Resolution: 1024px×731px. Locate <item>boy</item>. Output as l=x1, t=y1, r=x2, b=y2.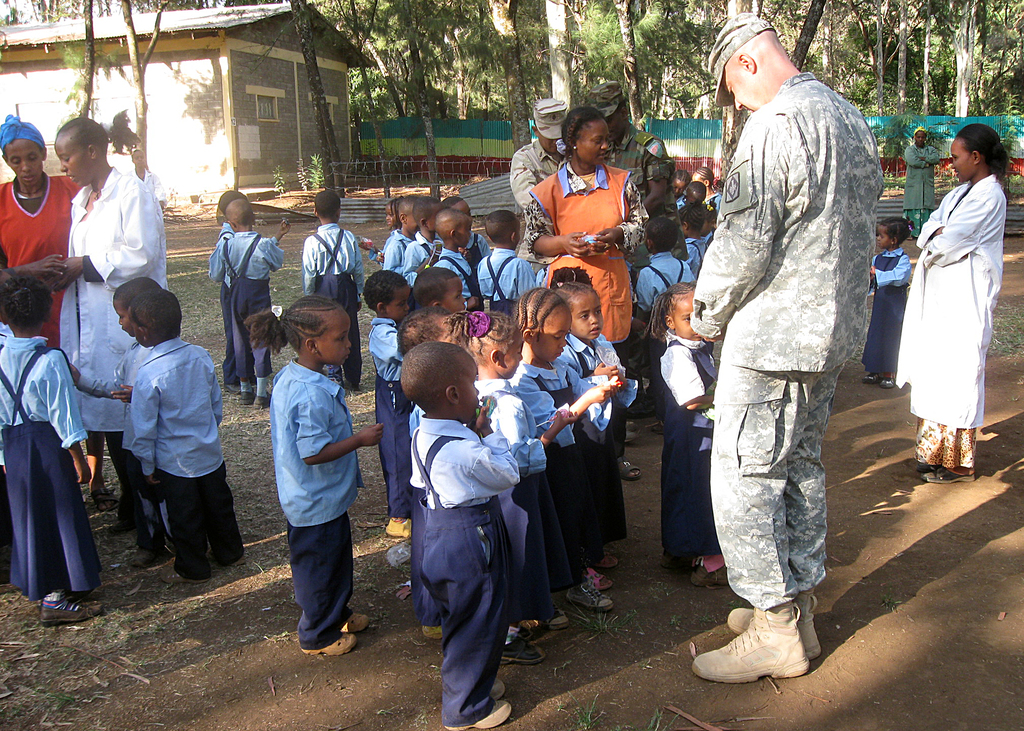
l=440, t=192, r=476, b=225.
